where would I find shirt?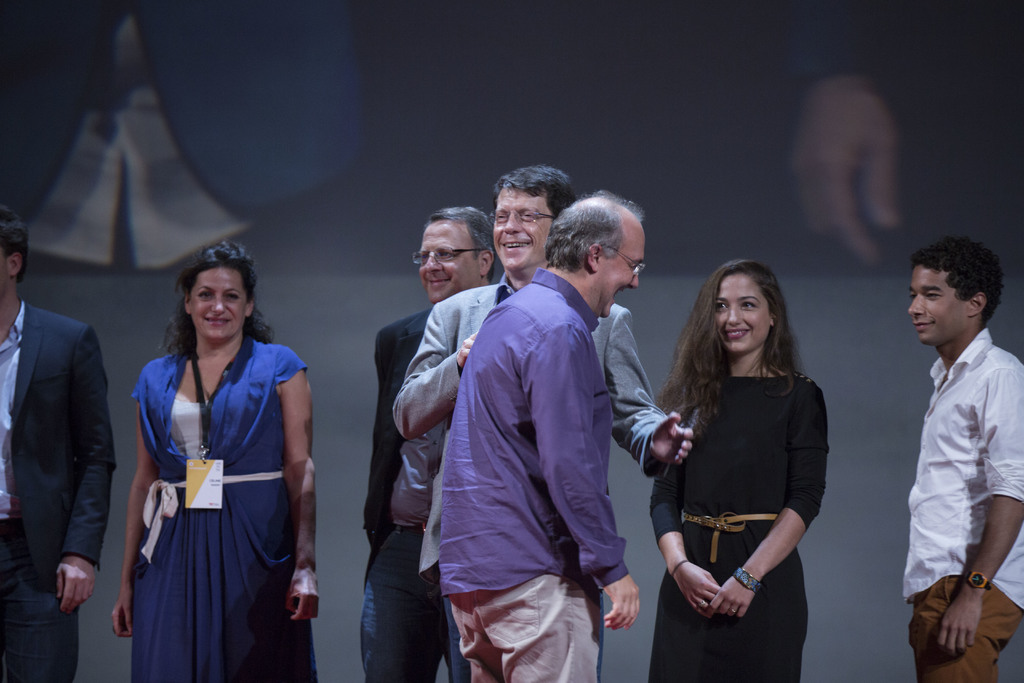
At (left=388, top=269, right=671, bottom=583).
